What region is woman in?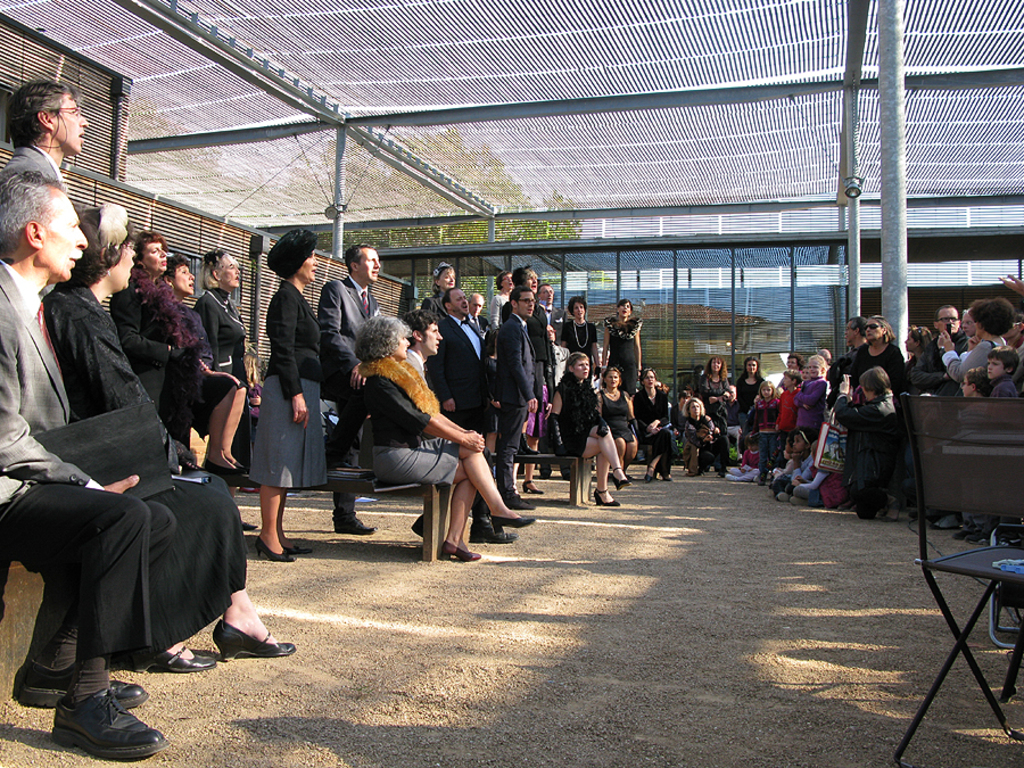
[160,258,210,369].
